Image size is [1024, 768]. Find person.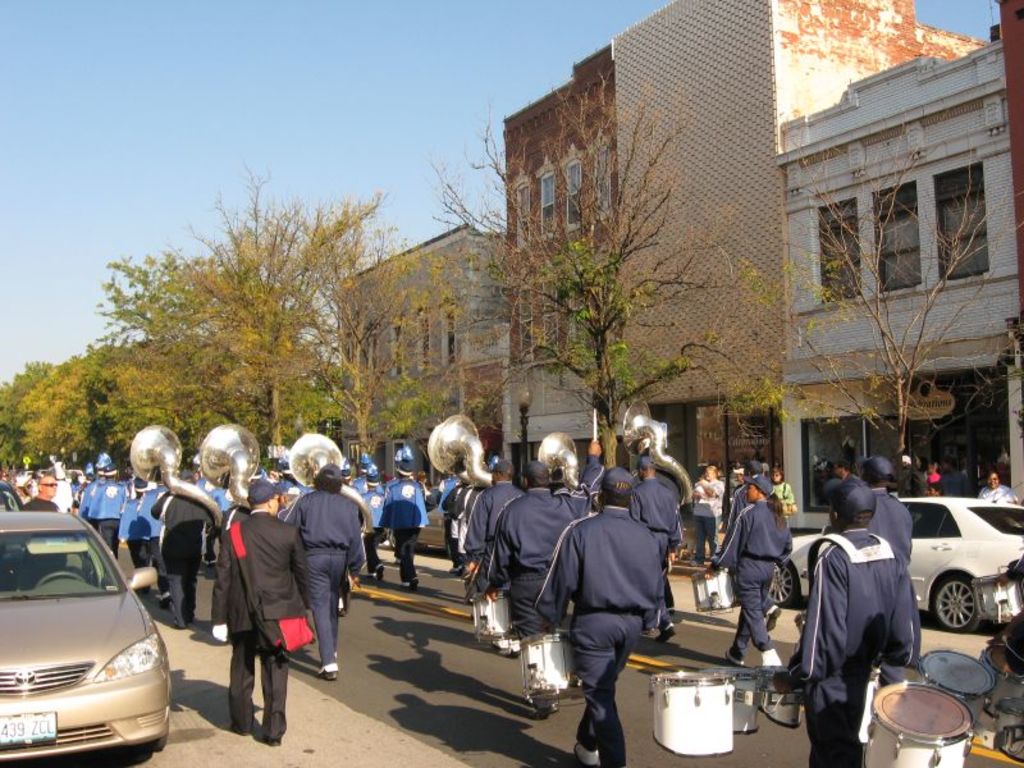
box=[978, 467, 1023, 508].
